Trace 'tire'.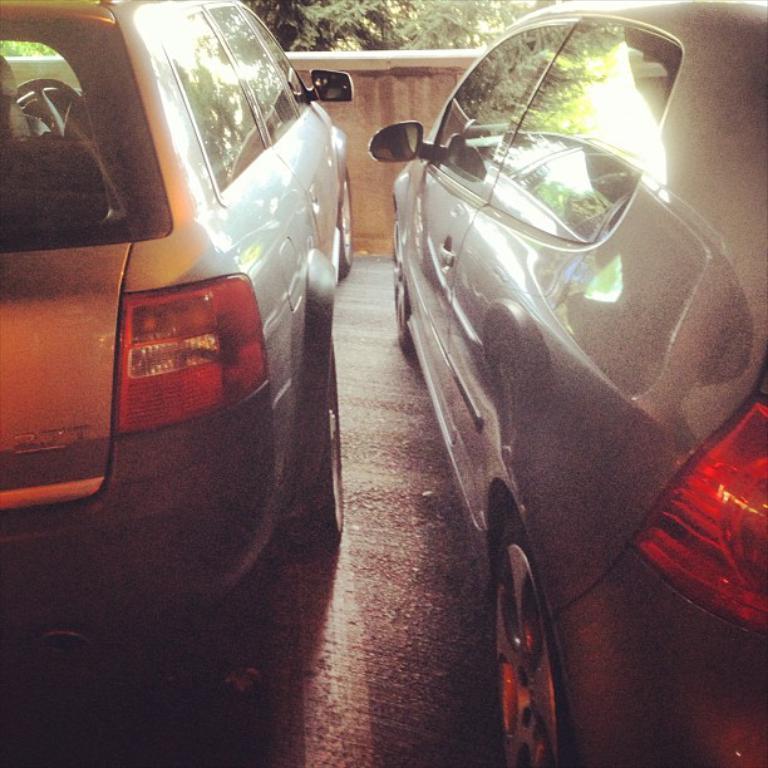
Traced to bbox=[484, 522, 572, 767].
